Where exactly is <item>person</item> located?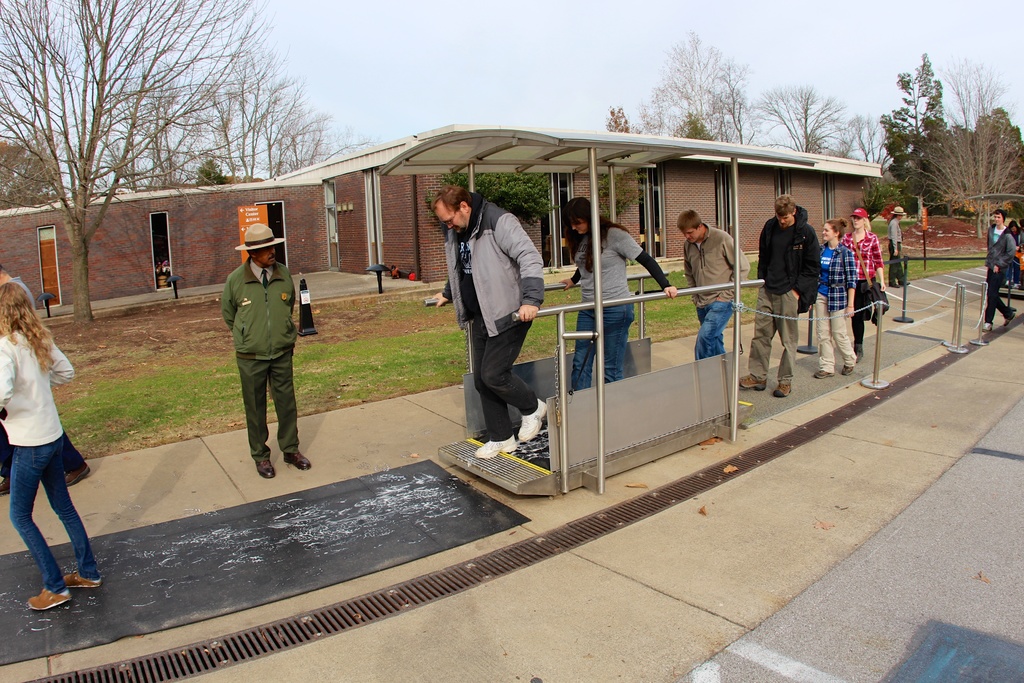
Its bounding box is 559, 189, 675, 395.
